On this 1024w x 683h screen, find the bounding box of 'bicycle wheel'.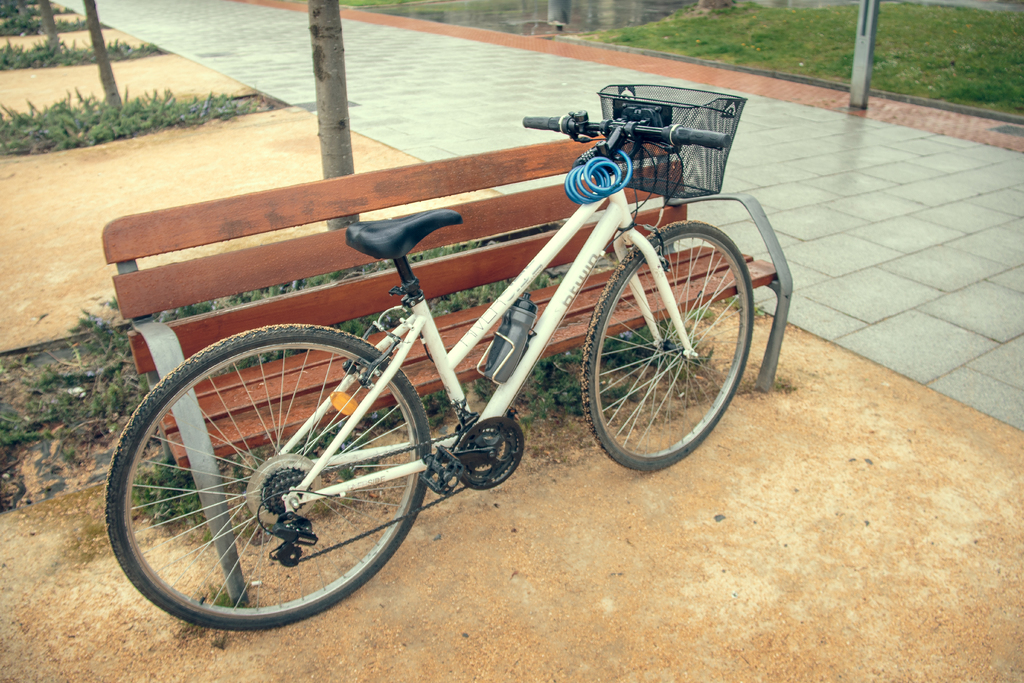
Bounding box: box(579, 215, 753, 472).
